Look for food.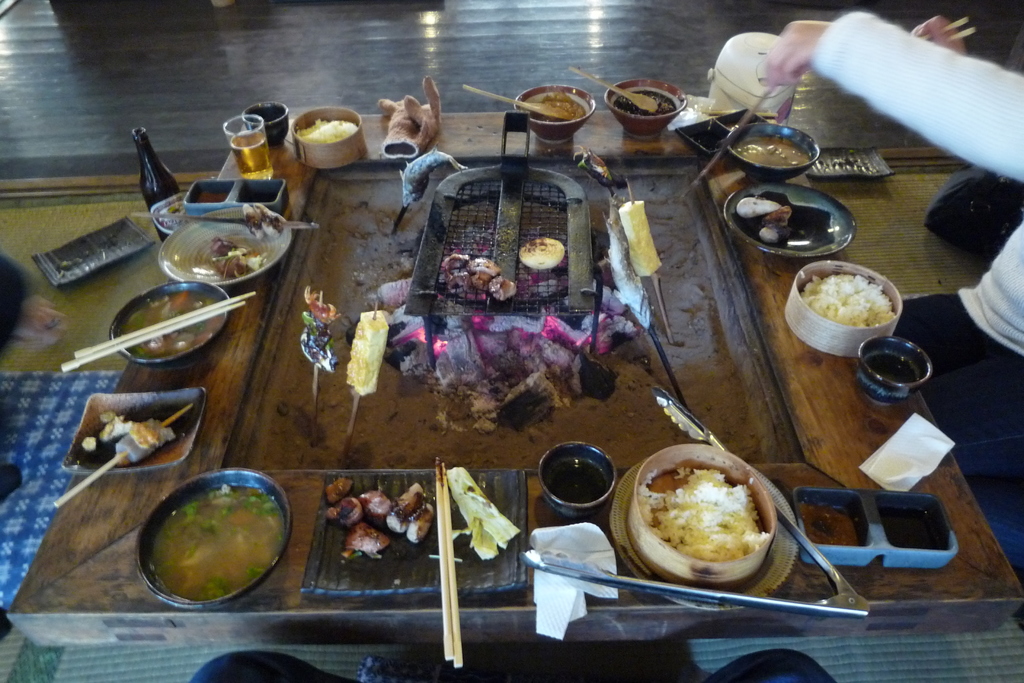
Found: {"x1": 794, "y1": 256, "x2": 895, "y2": 340}.
